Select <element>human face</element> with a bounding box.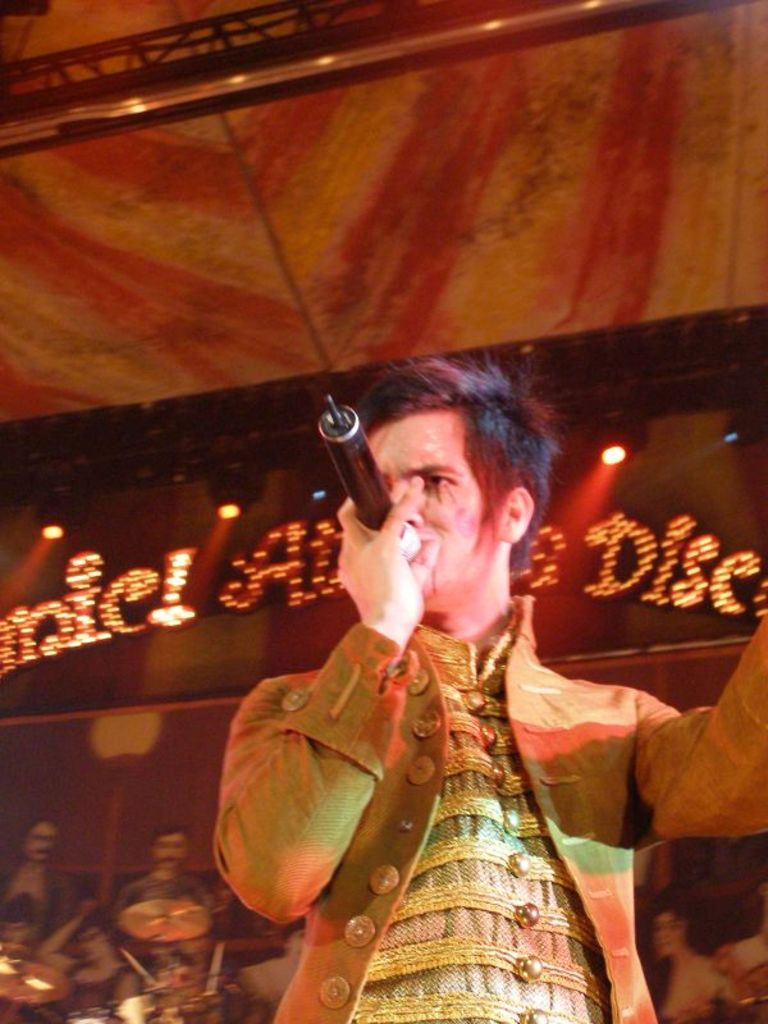
l=371, t=411, r=499, b=607.
